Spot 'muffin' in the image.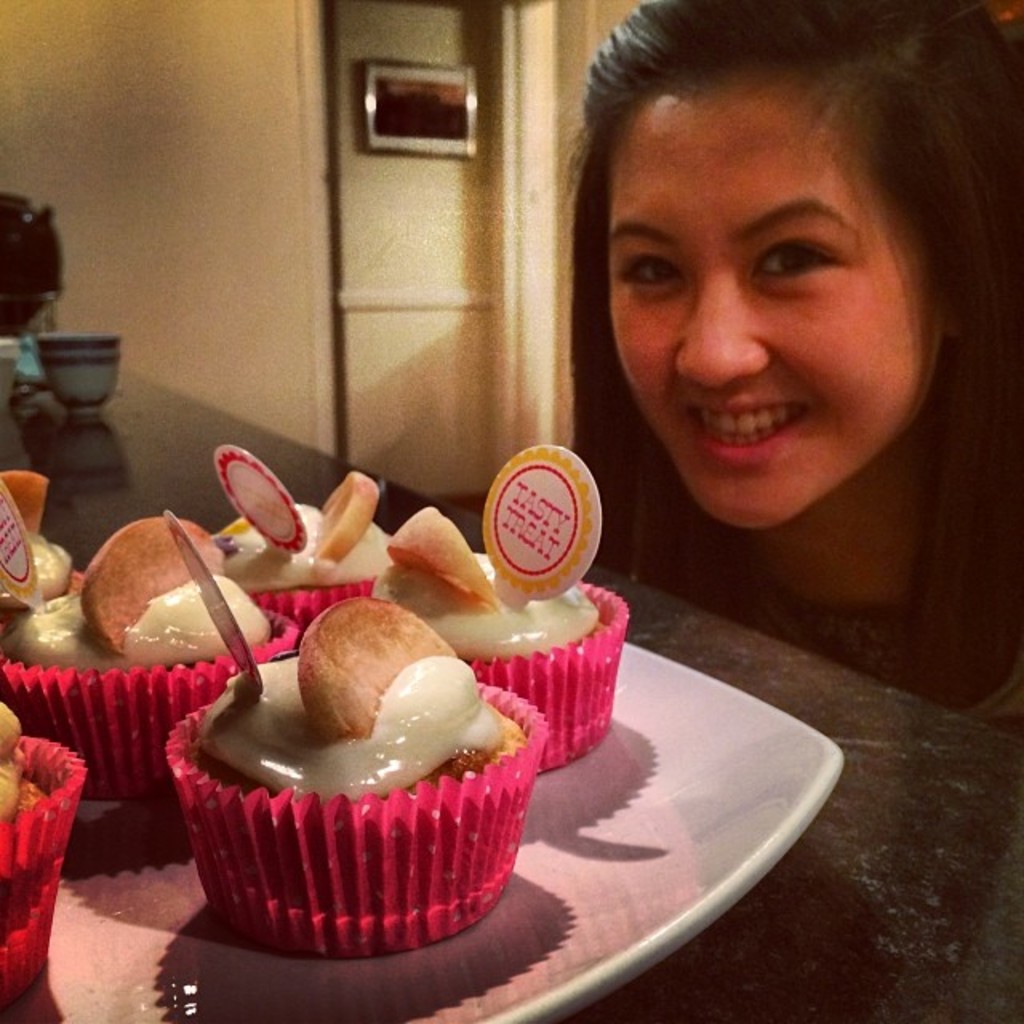
'muffin' found at <box>165,504,554,958</box>.
